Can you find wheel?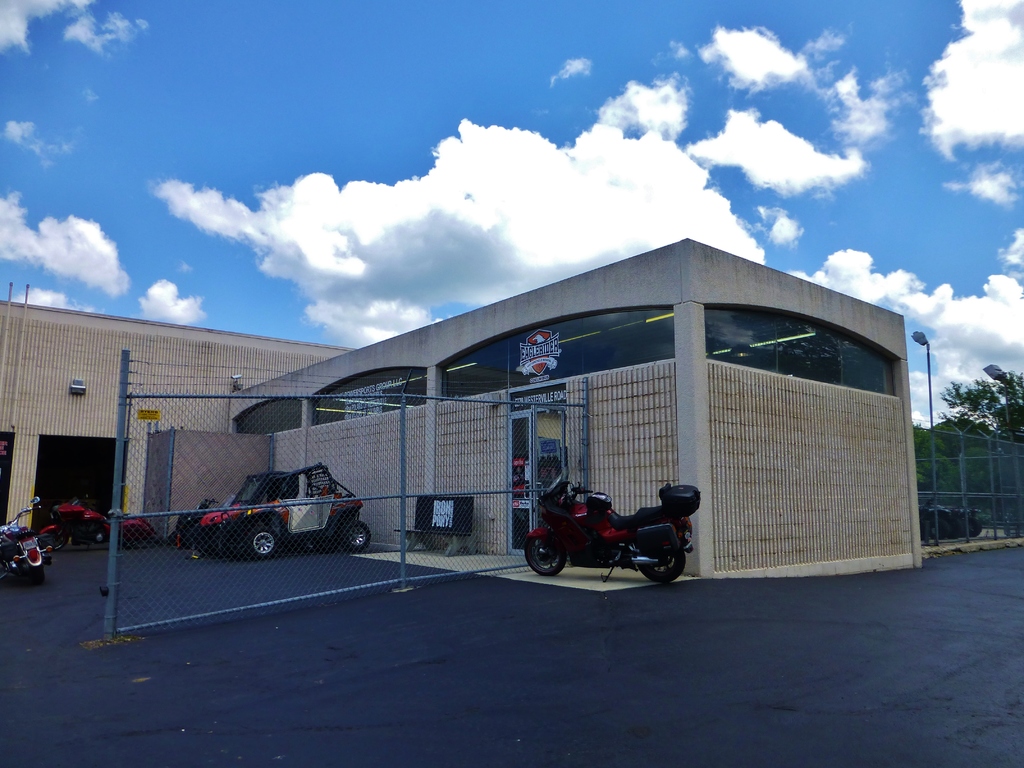
Yes, bounding box: BBox(640, 543, 684, 586).
